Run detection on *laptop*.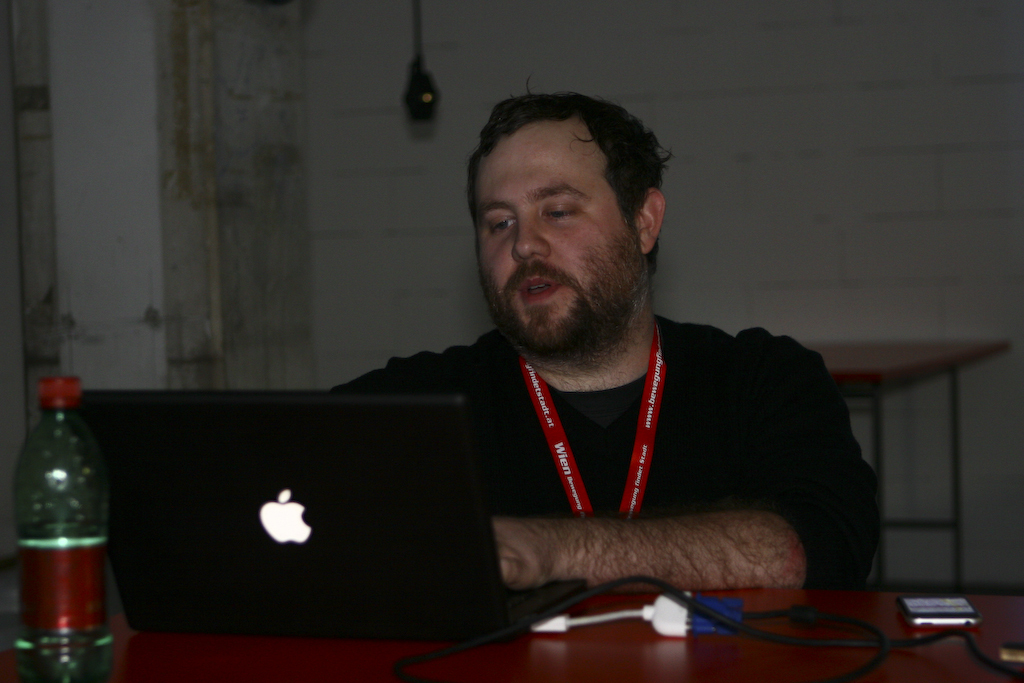
Result: (left=102, top=411, right=497, bottom=647).
